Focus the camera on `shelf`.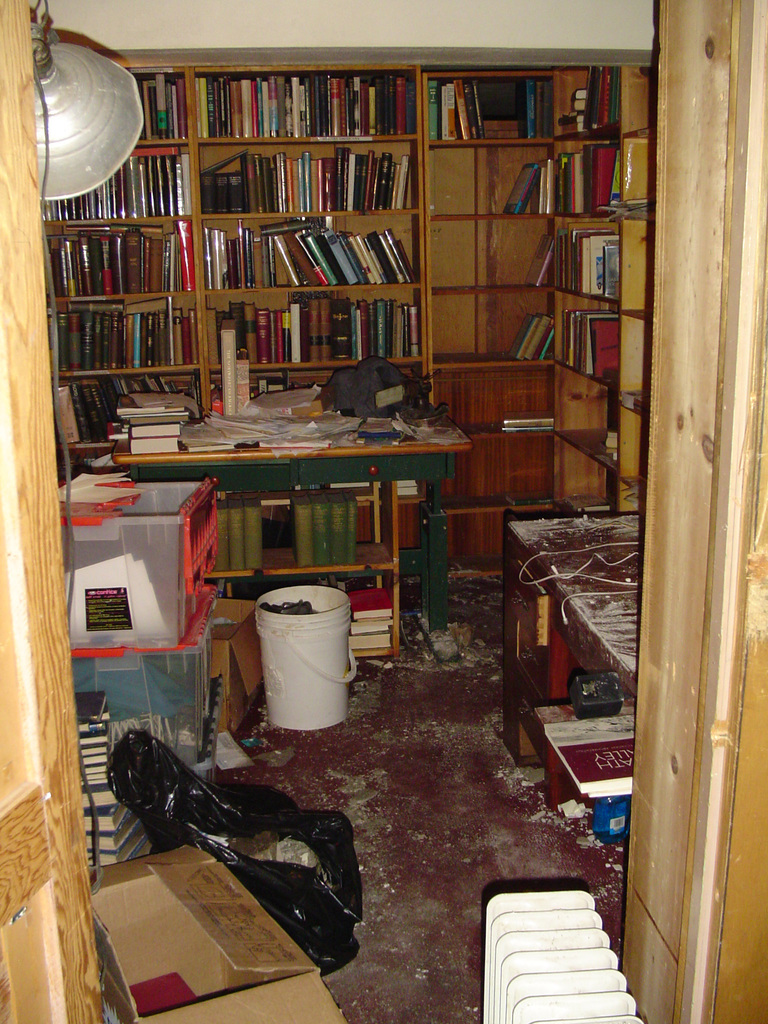
Focus region: 554/134/617/221.
